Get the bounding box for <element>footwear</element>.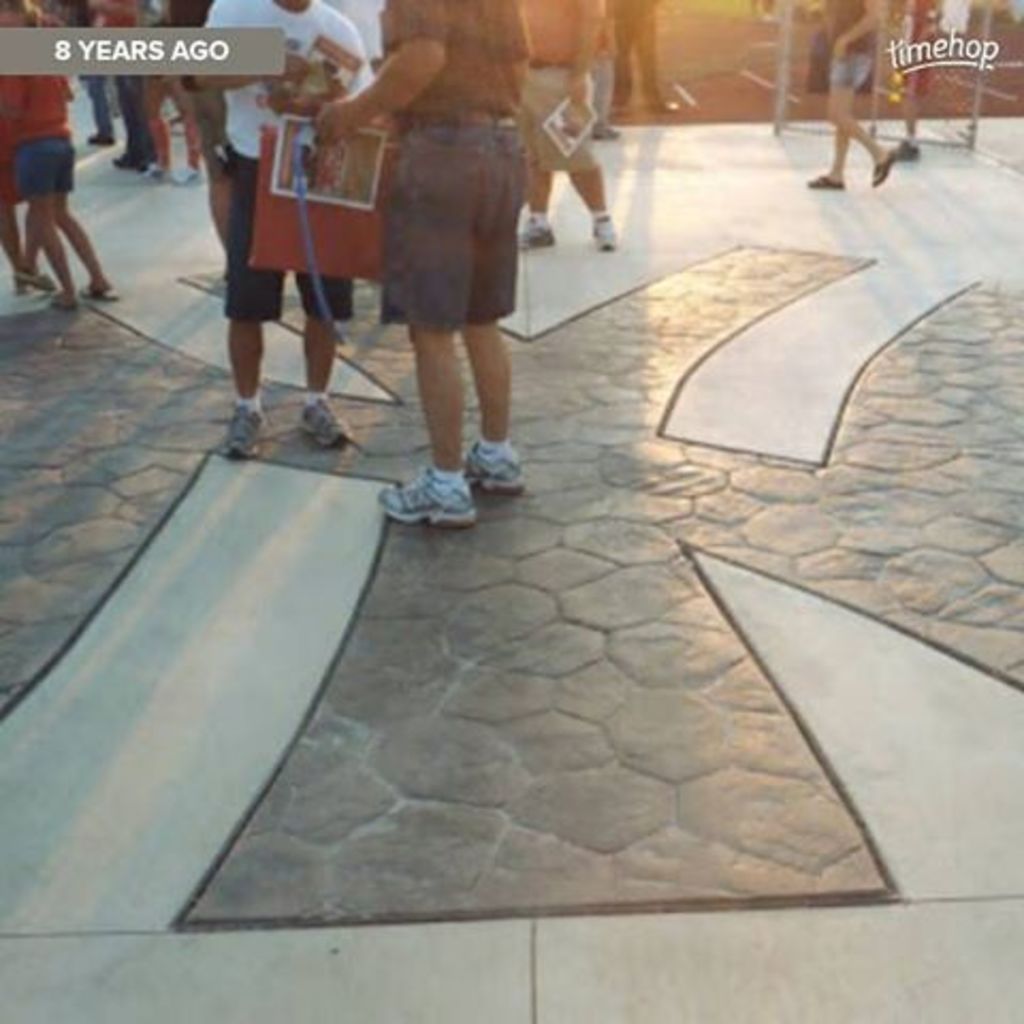
left=459, top=442, right=523, bottom=489.
